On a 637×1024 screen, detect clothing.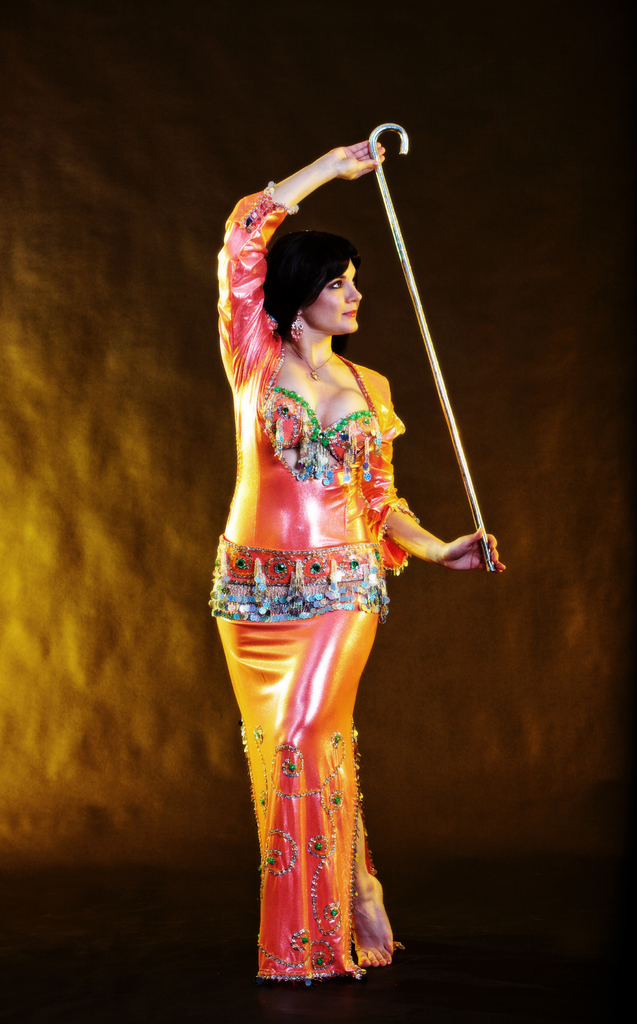
207 179 426 988.
